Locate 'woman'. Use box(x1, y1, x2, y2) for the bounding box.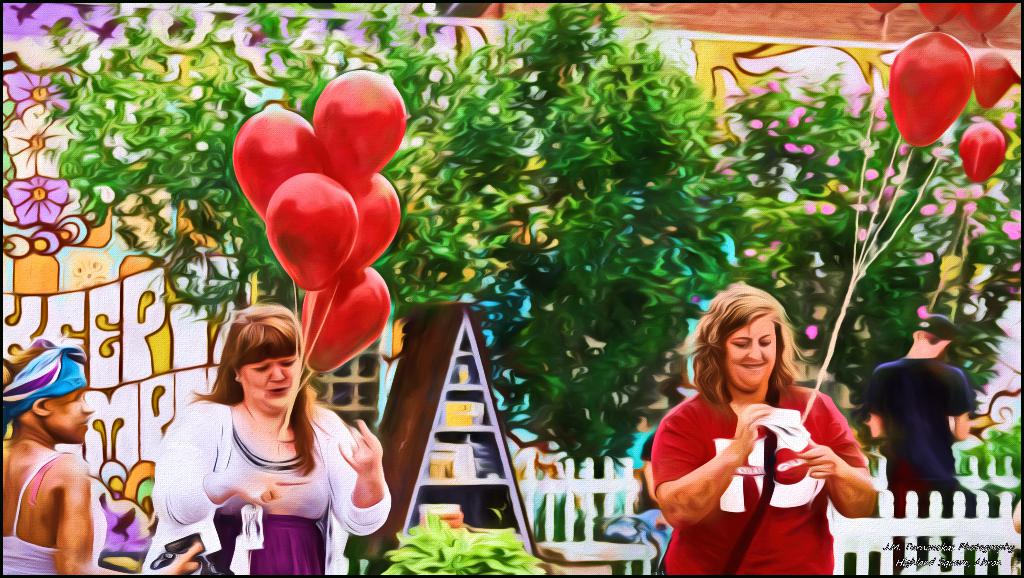
box(653, 280, 883, 565).
